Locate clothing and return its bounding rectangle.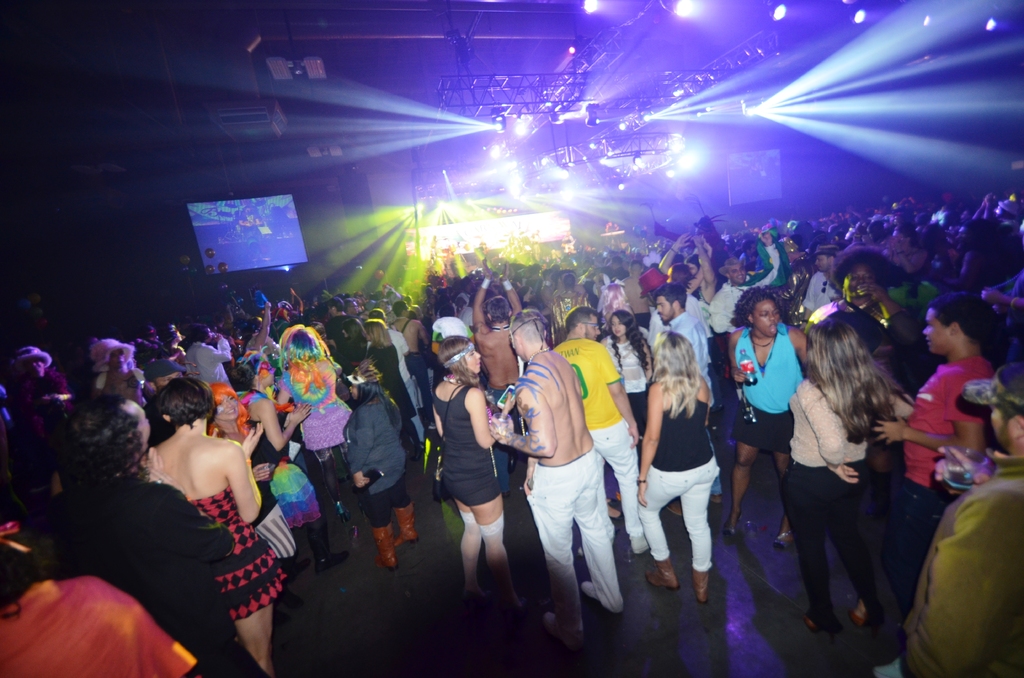
select_region(182, 341, 237, 385).
